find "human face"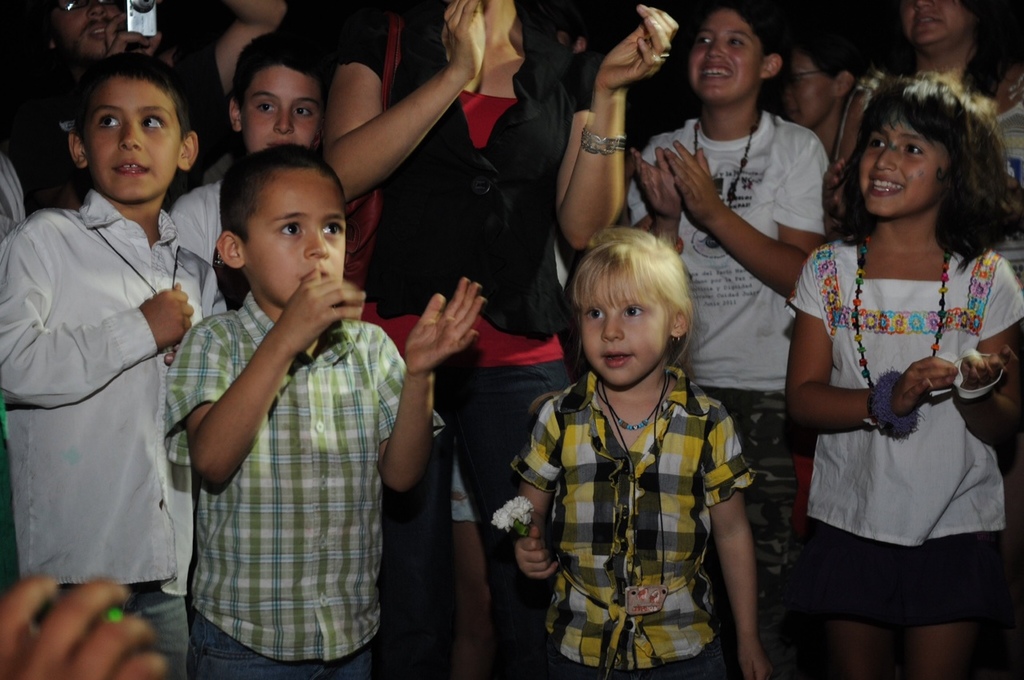
box(45, 0, 120, 63)
